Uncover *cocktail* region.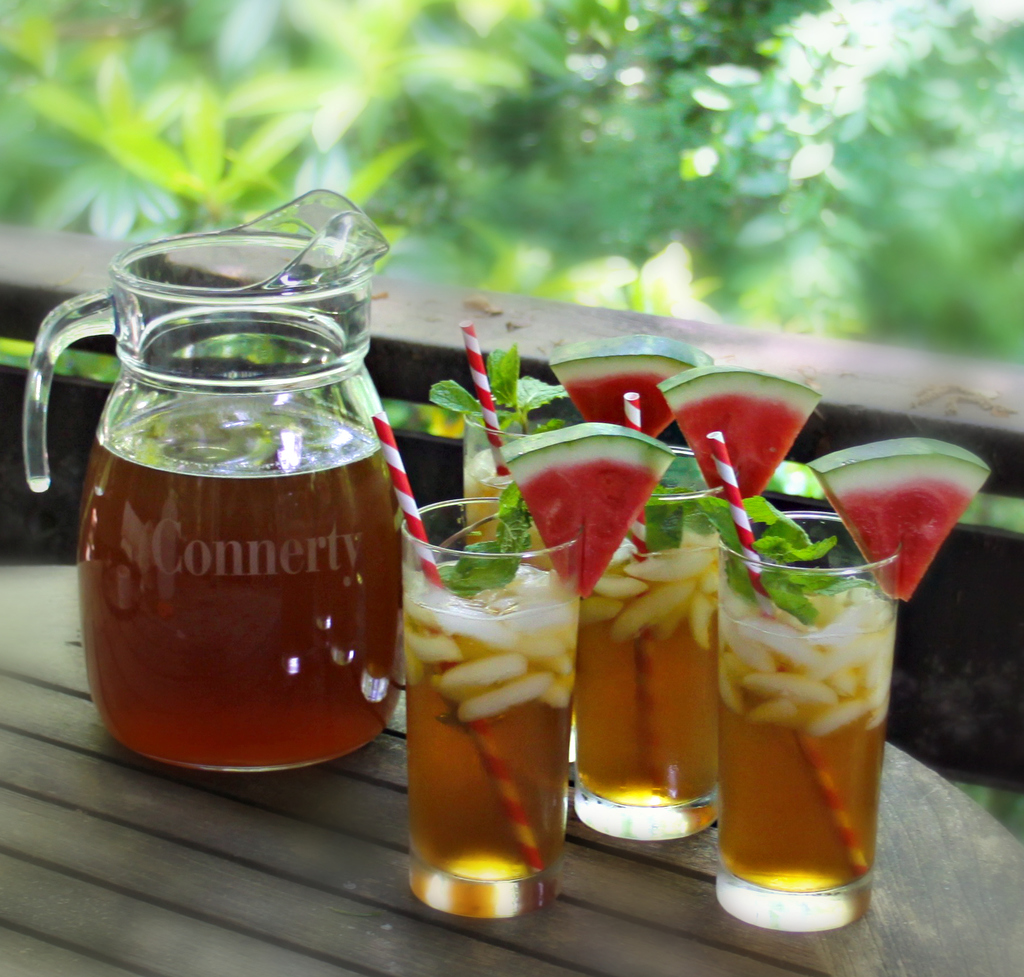
Uncovered: 396/423/672/916.
